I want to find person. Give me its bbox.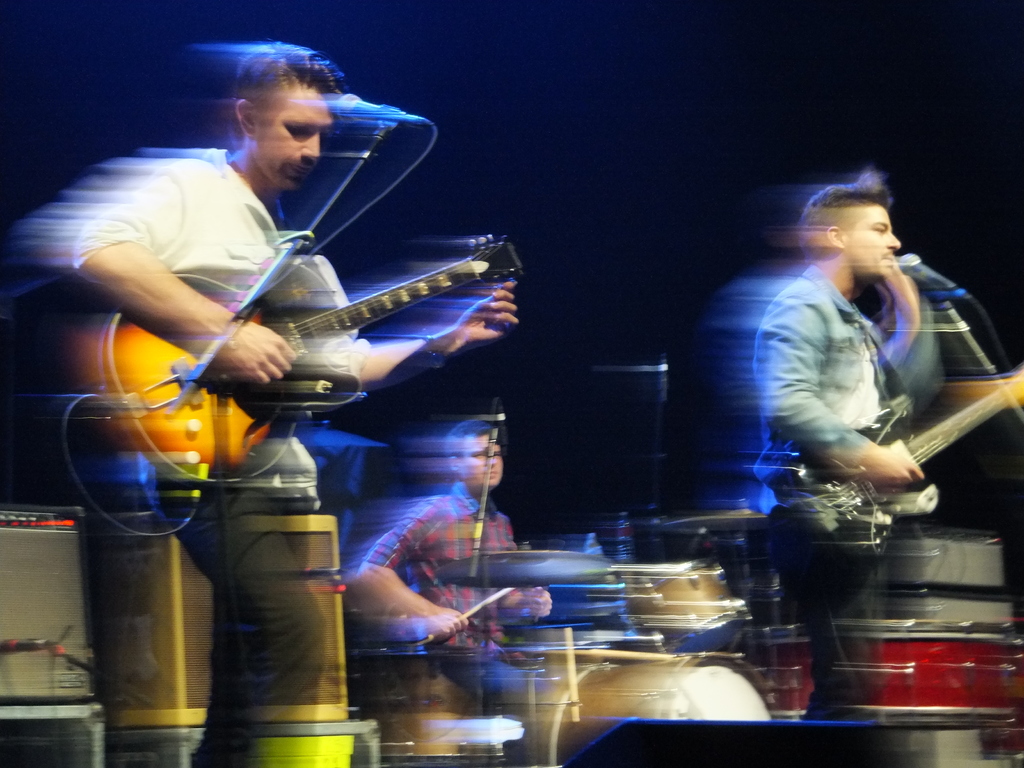
detection(73, 44, 520, 767).
